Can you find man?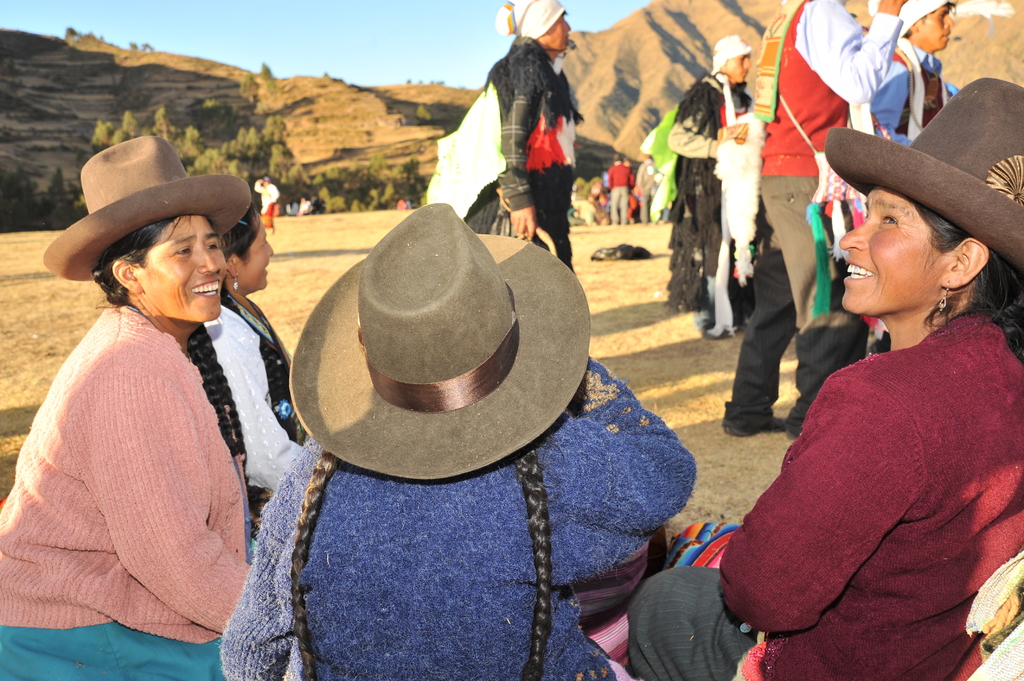
Yes, bounding box: BBox(723, 0, 914, 438).
